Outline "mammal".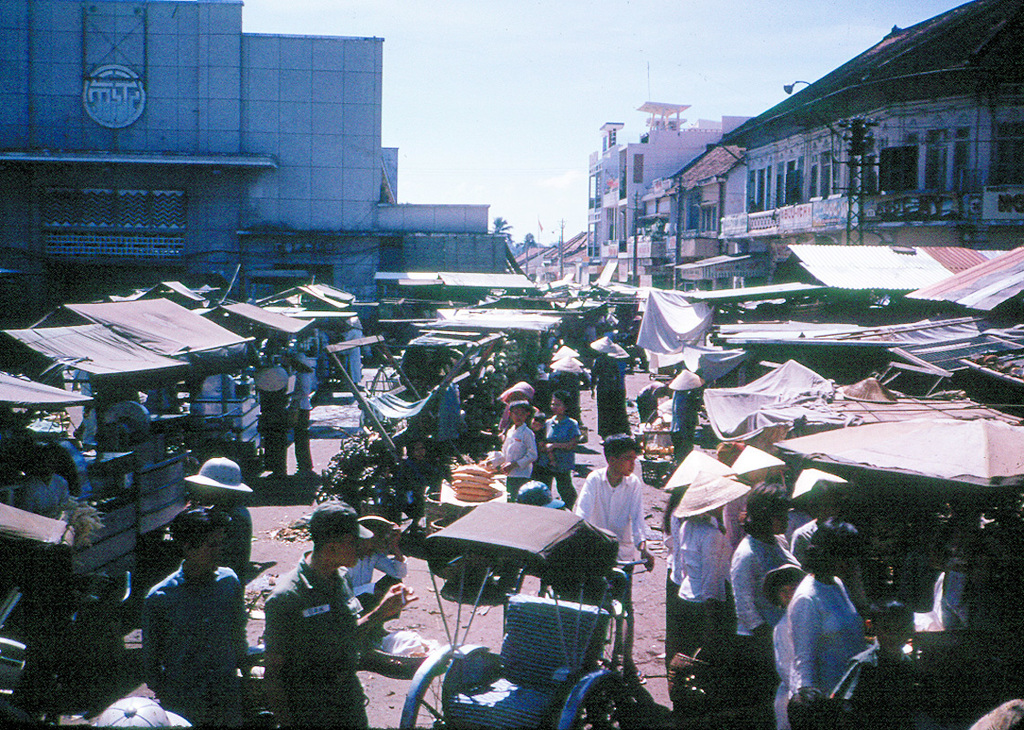
Outline: [x1=488, y1=403, x2=538, y2=502].
